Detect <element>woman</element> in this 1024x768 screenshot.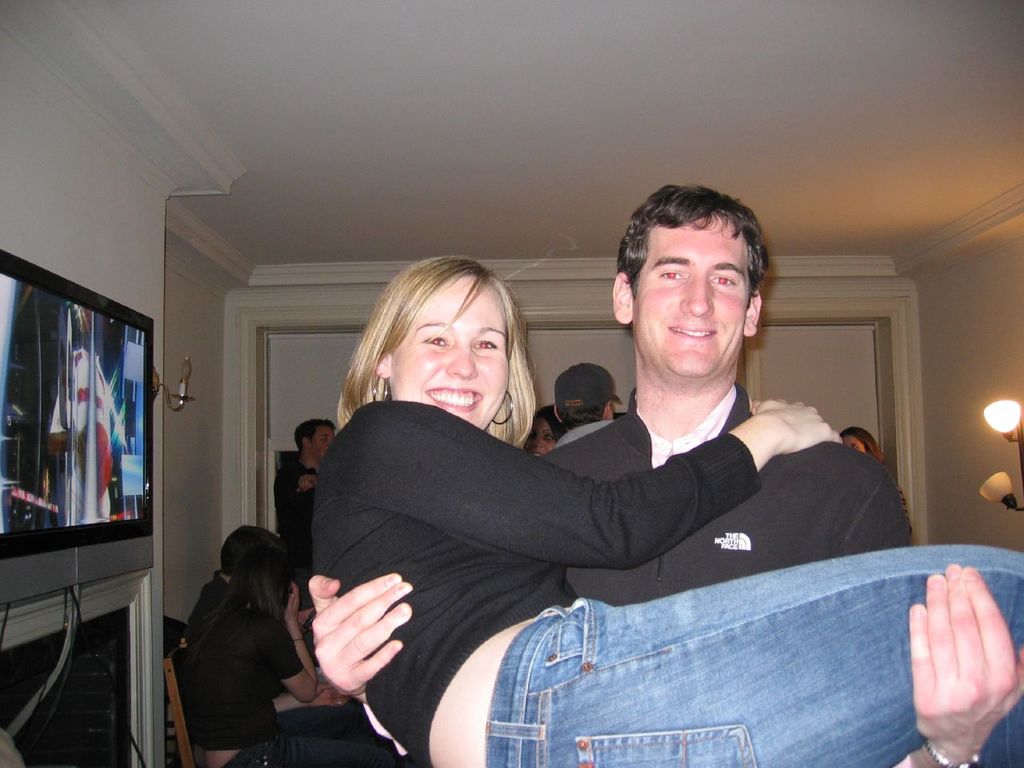
Detection: <bbox>295, 257, 1023, 767</bbox>.
